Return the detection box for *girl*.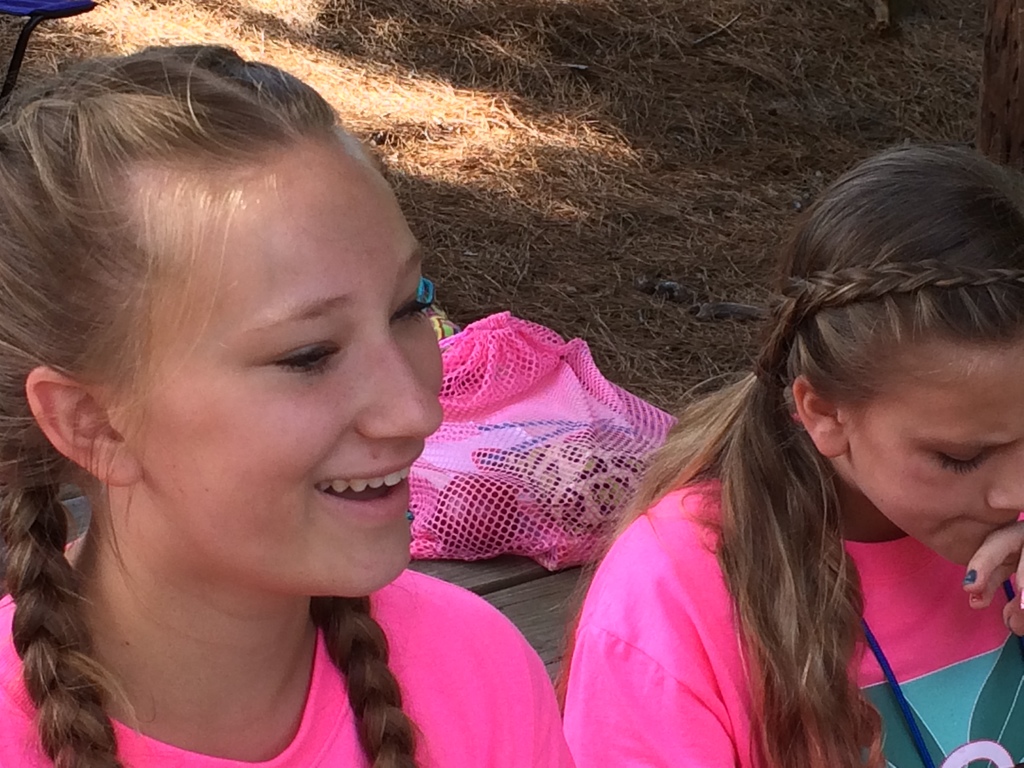
0 40 579 767.
